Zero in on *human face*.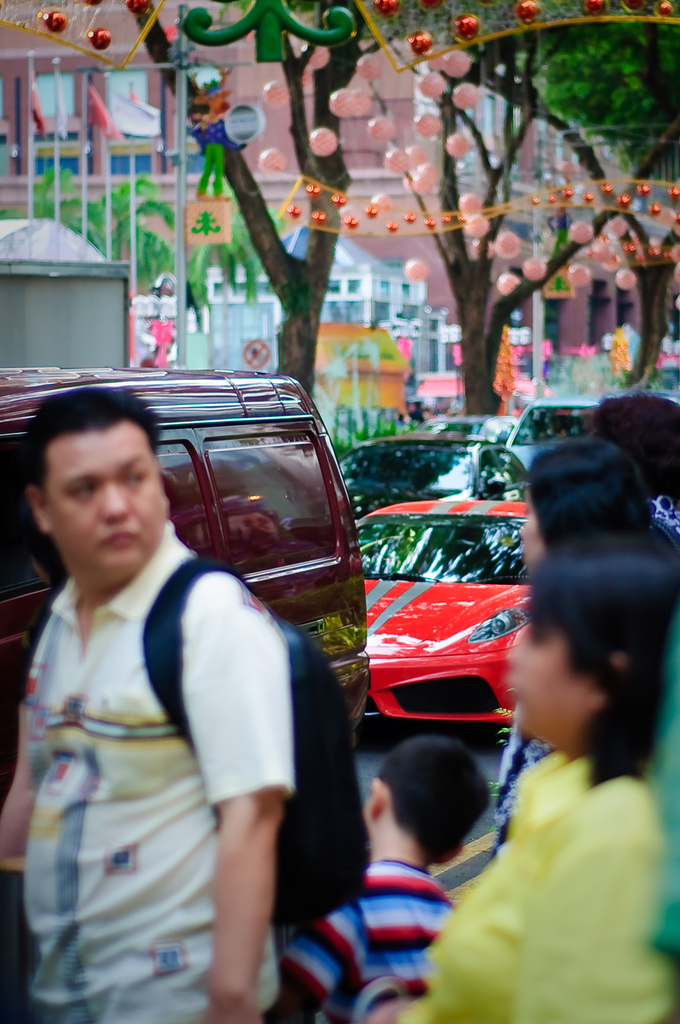
Zeroed in: box(45, 432, 169, 588).
